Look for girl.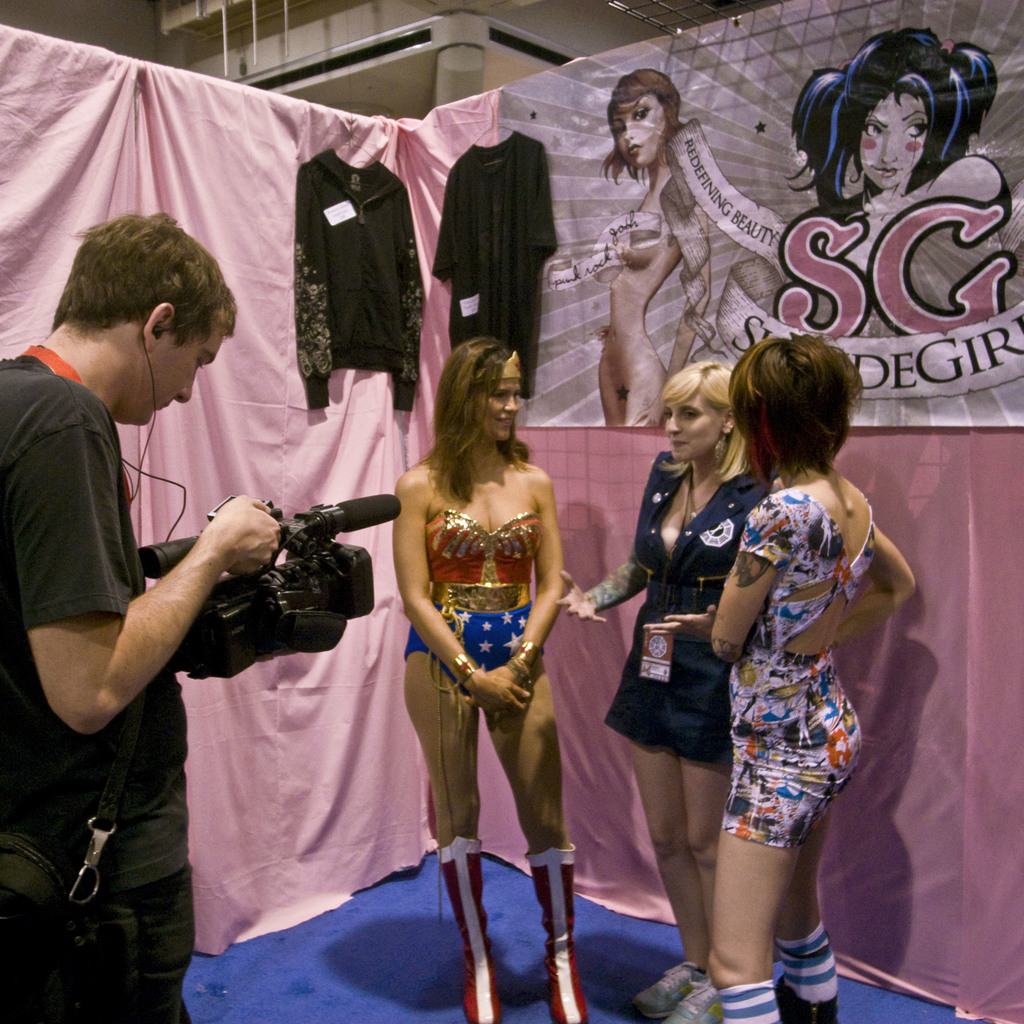
Found: crop(711, 22, 1023, 400).
